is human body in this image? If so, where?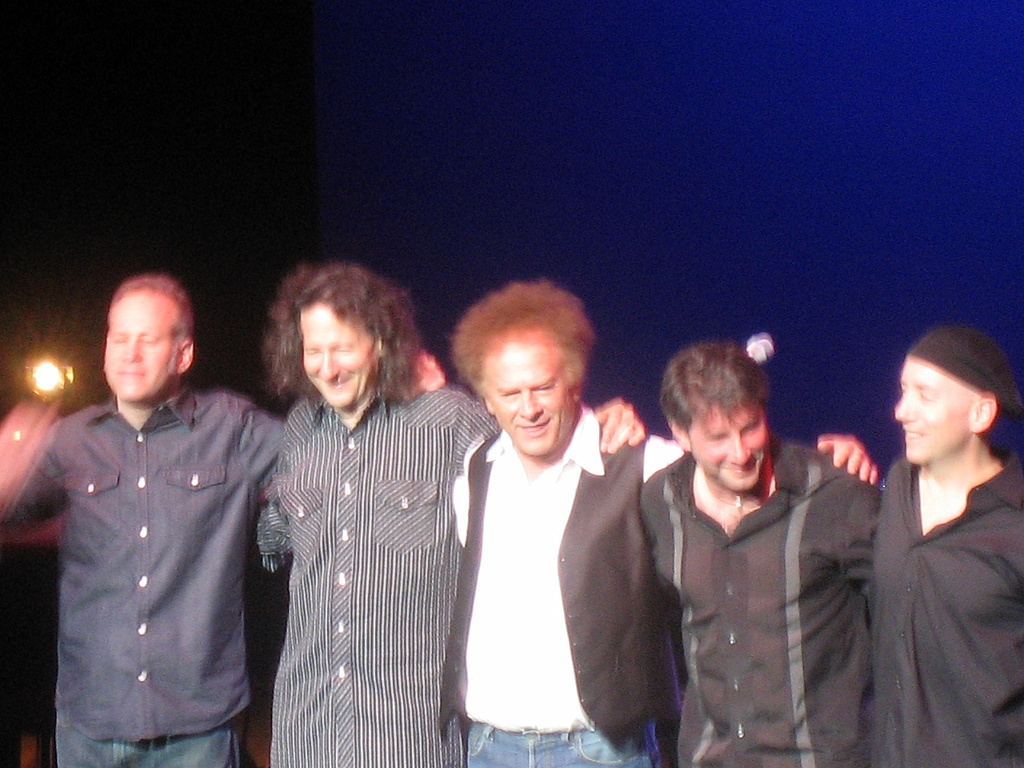
Yes, at (877, 458, 1023, 767).
